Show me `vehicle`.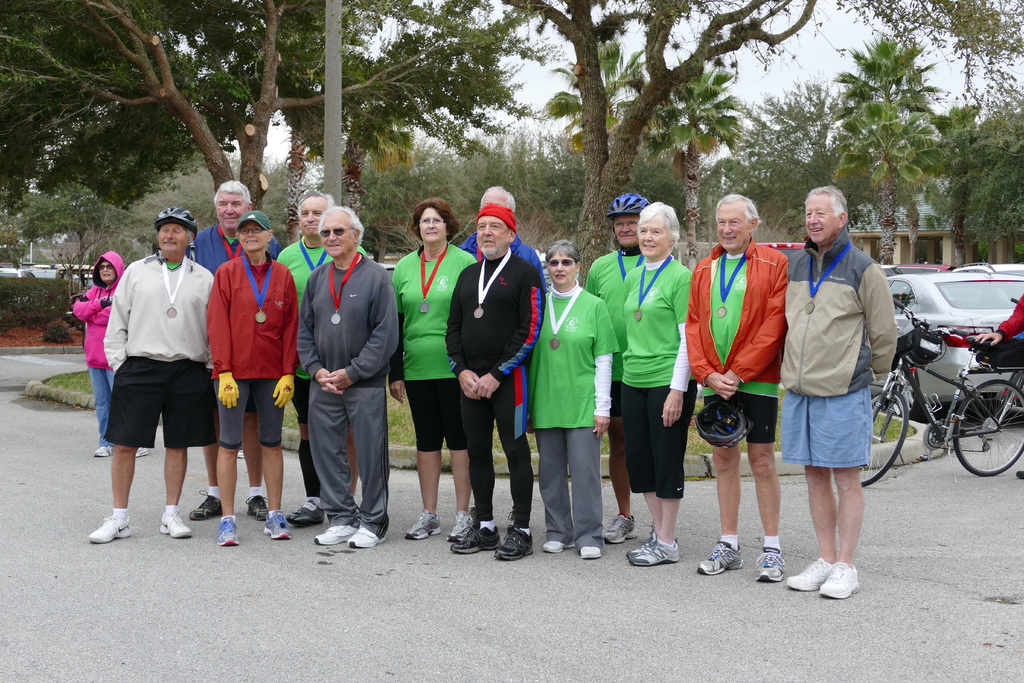
`vehicle` is here: [859, 296, 1023, 489].
